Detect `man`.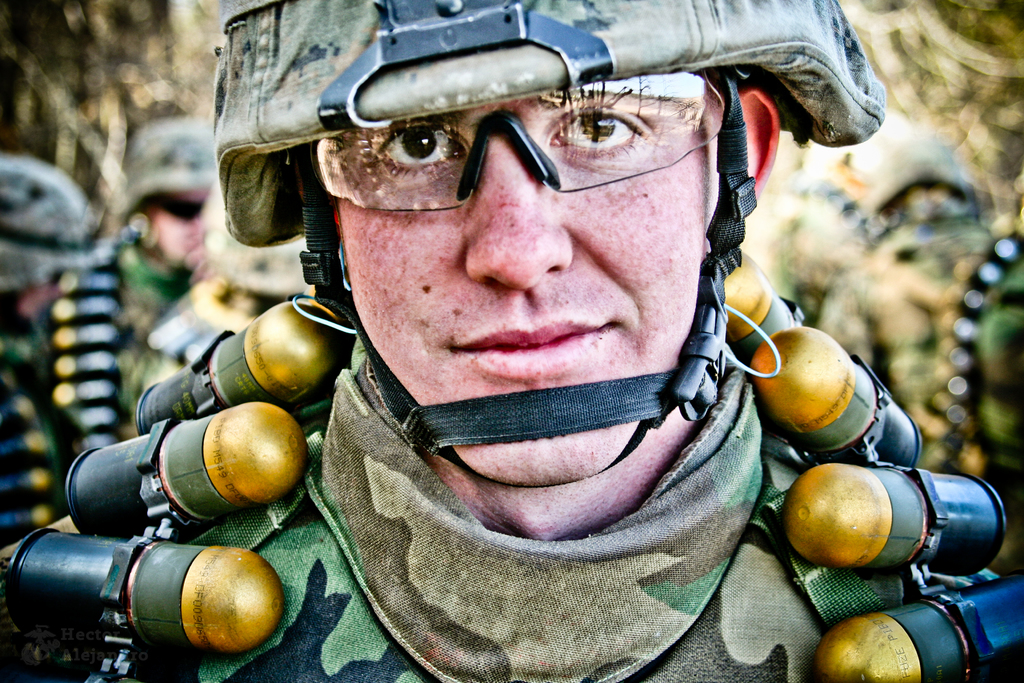
Detected at Rect(0, 120, 218, 550).
